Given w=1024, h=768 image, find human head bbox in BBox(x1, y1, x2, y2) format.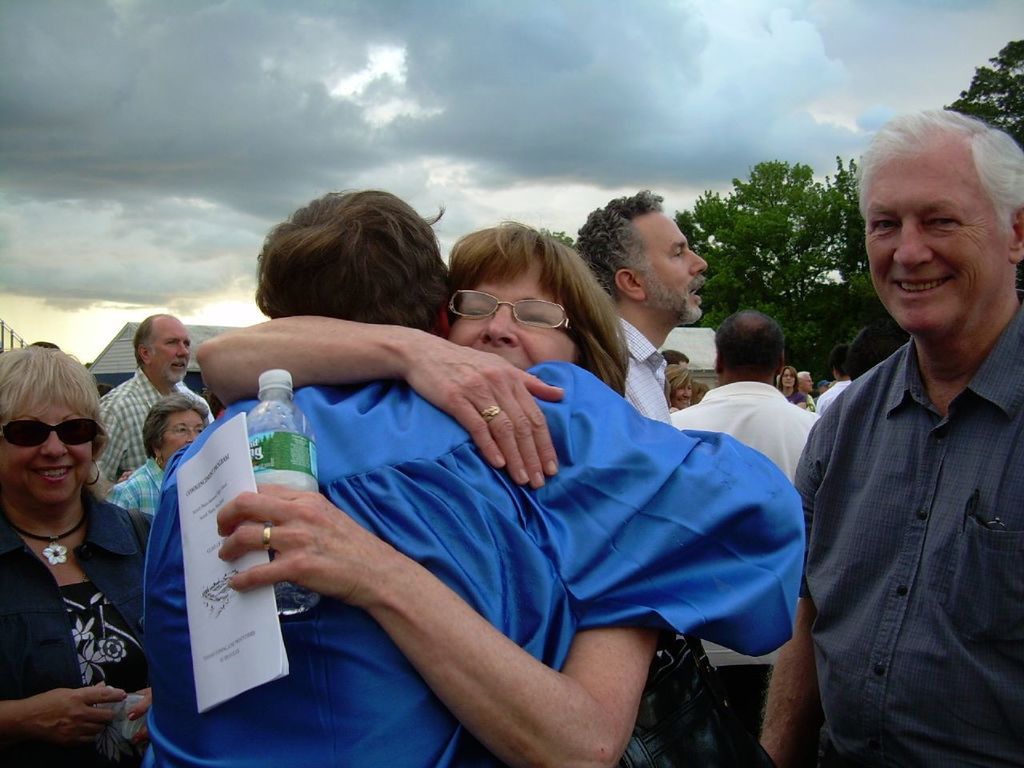
BBox(867, 105, 1023, 338).
